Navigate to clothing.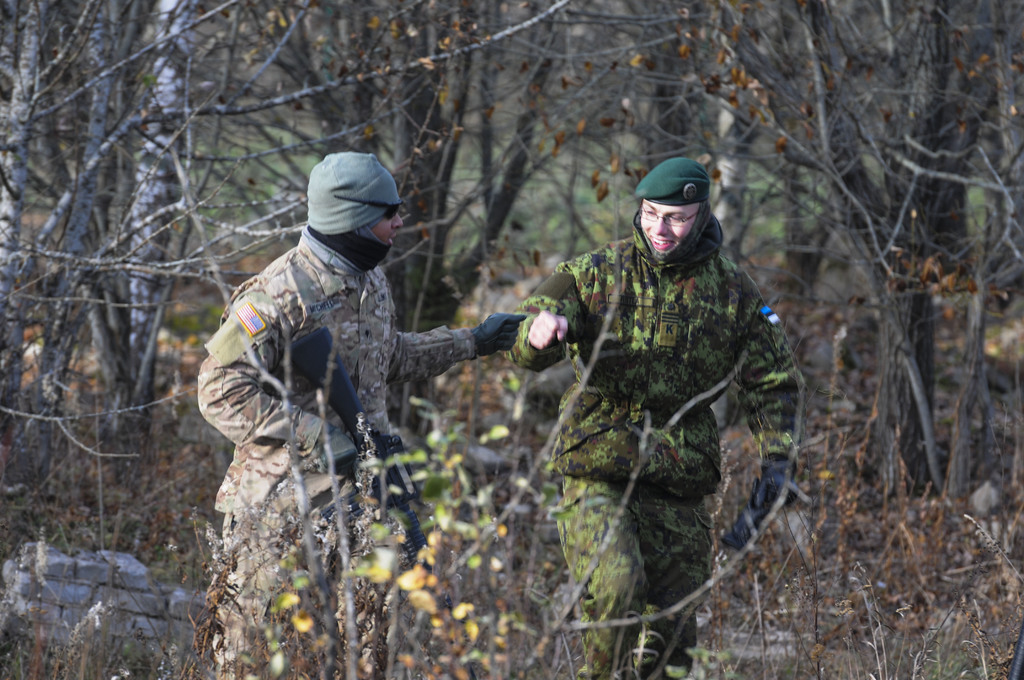
Navigation target: 194 223 483 679.
